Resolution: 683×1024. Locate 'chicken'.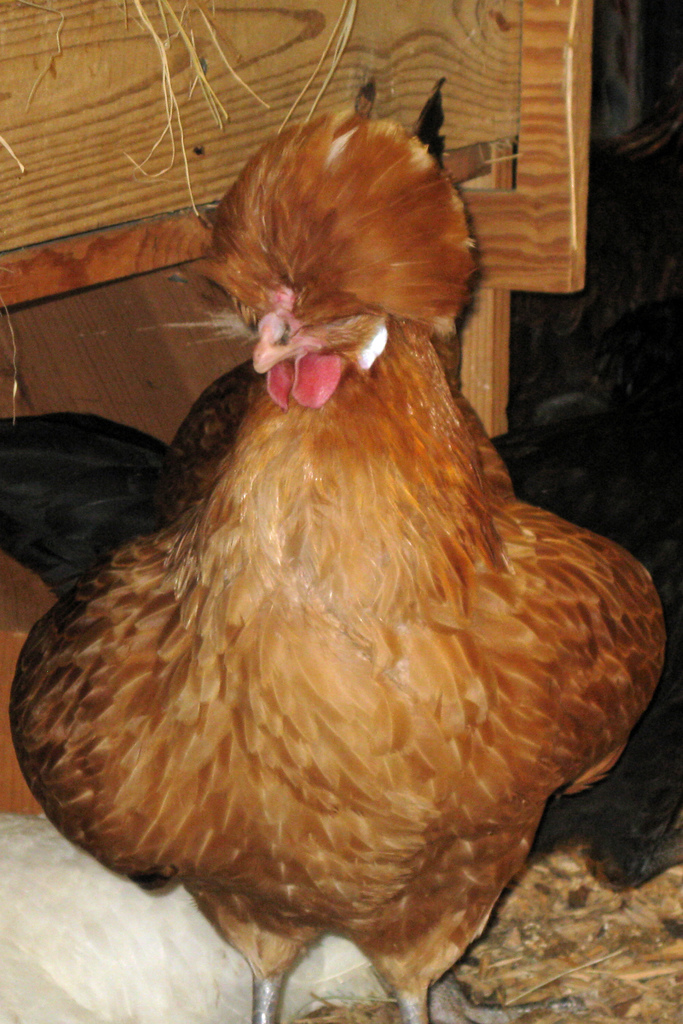
33:111:682:1023.
